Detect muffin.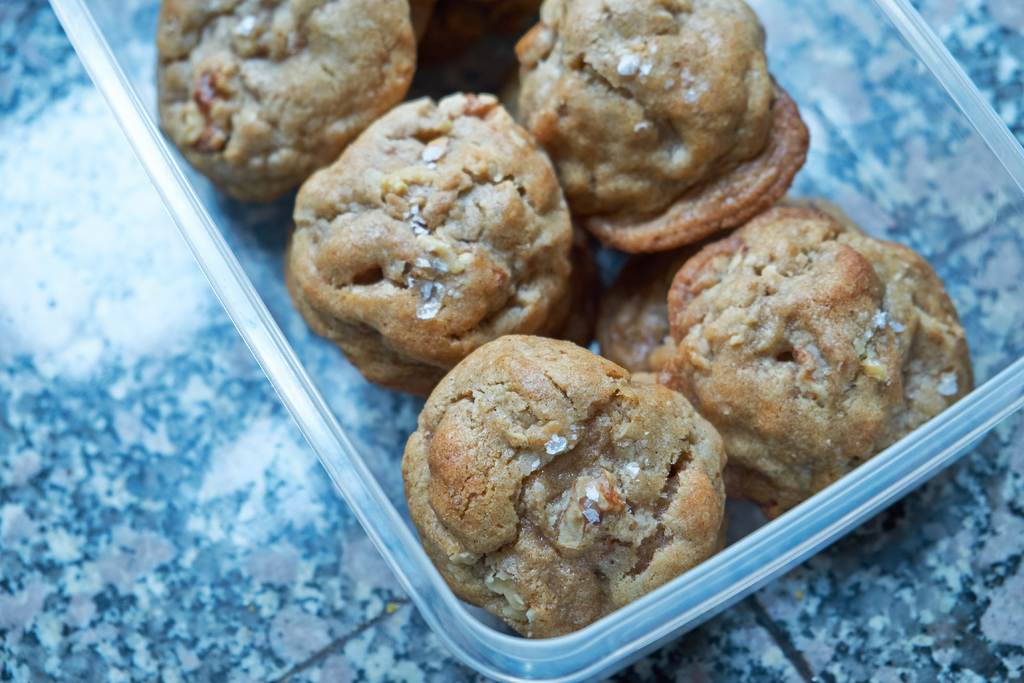
Detected at pyautogui.locateOnScreen(145, 0, 416, 204).
